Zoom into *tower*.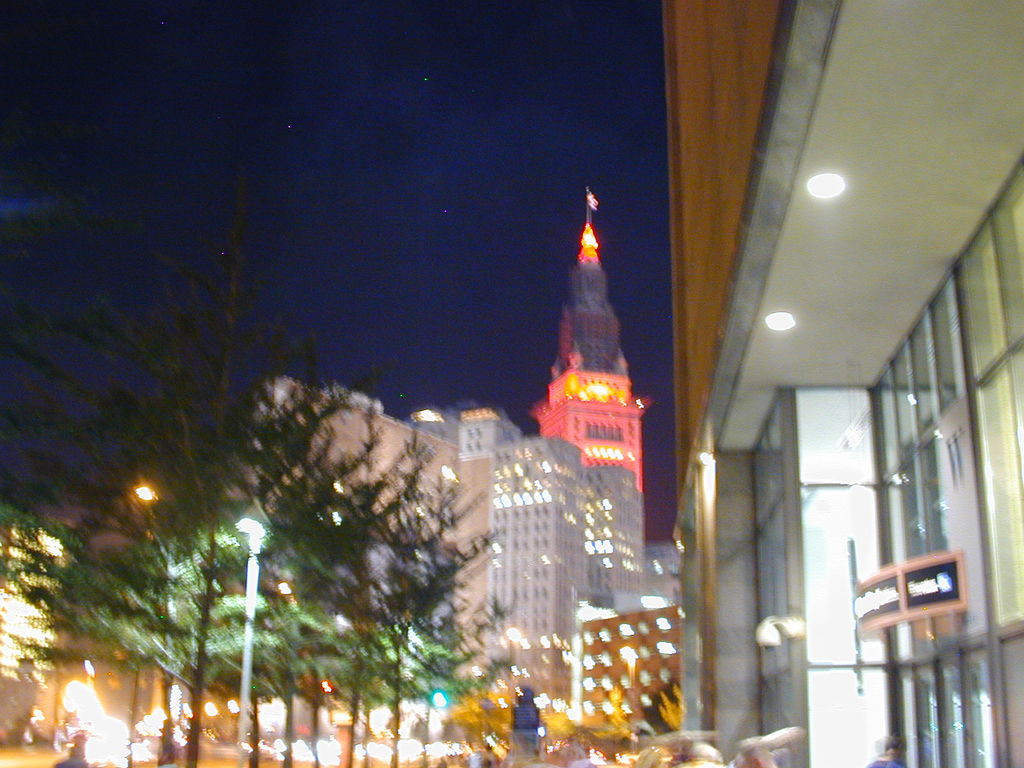
Zoom target: (466,149,673,495).
